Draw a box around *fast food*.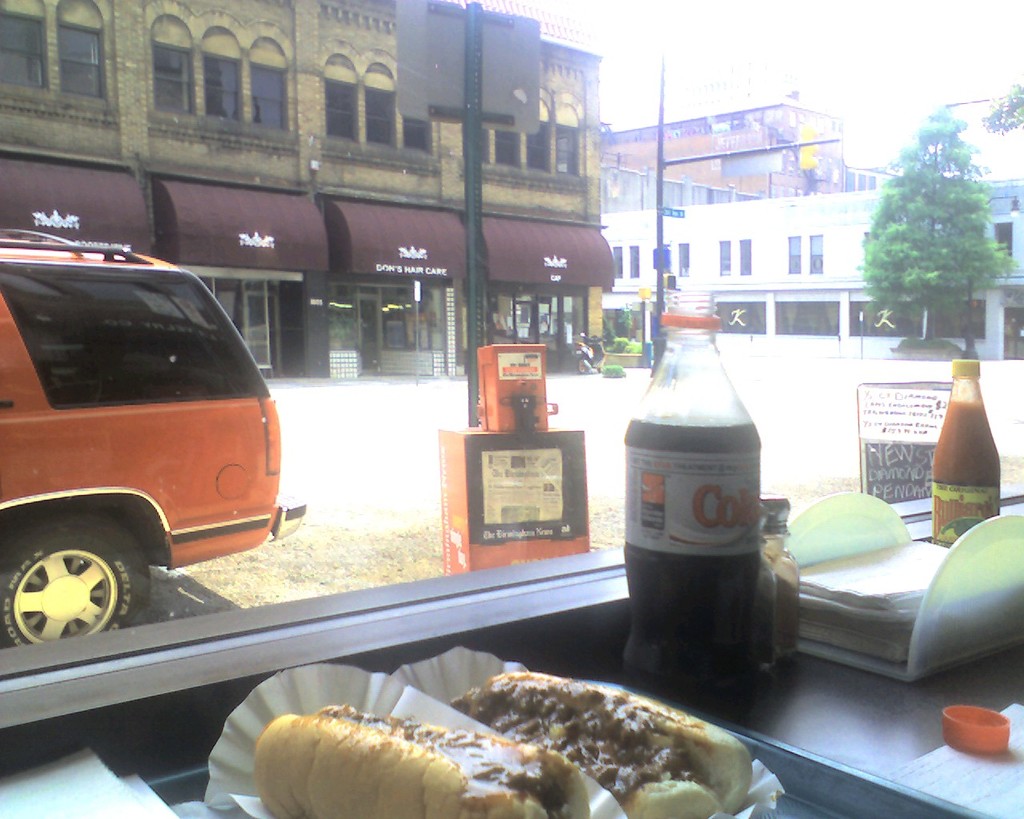
[452,673,754,818].
